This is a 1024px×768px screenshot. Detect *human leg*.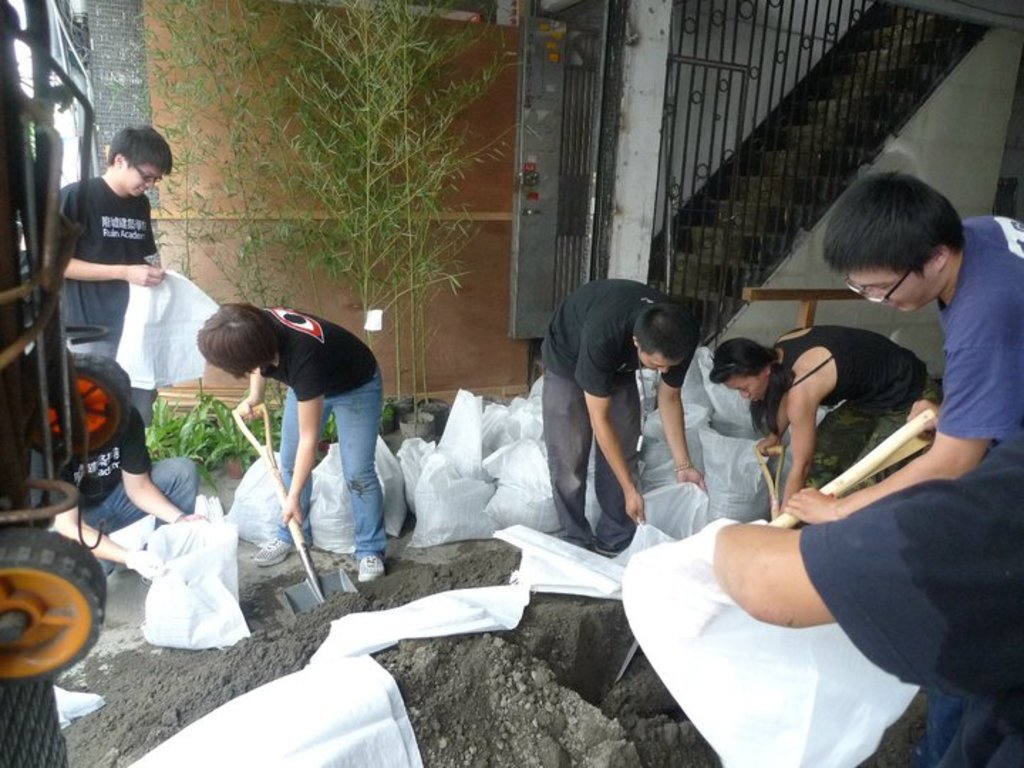
(593, 377, 633, 552).
